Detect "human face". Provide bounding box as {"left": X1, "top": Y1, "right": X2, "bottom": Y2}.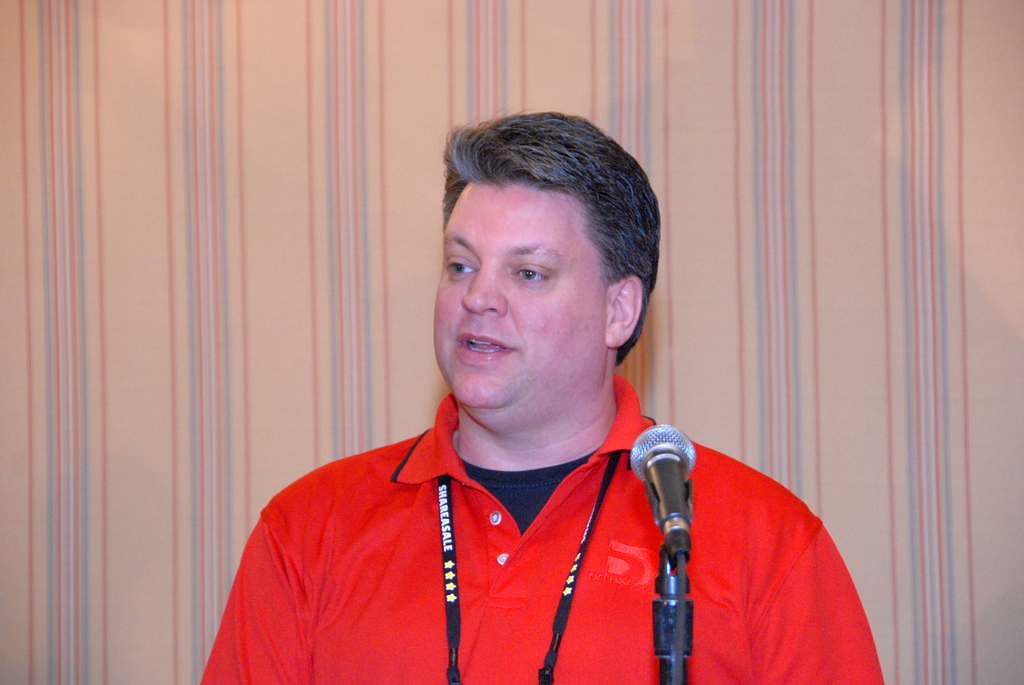
{"left": 431, "top": 187, "right": 604, "bottom": 413}.
